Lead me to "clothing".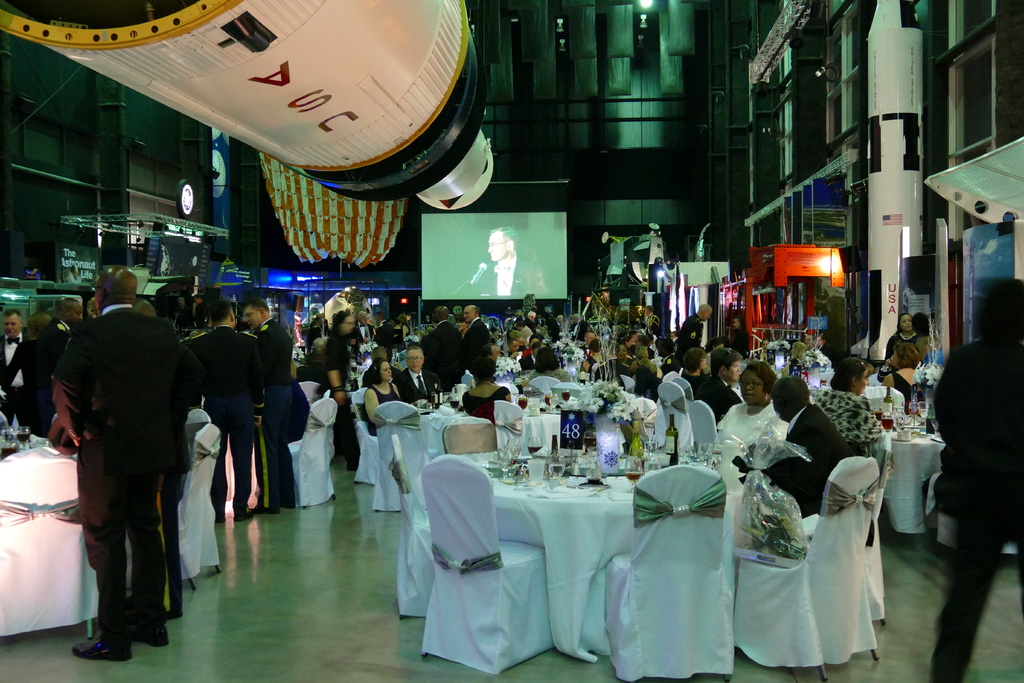
Lead to 480,256,540,300.
